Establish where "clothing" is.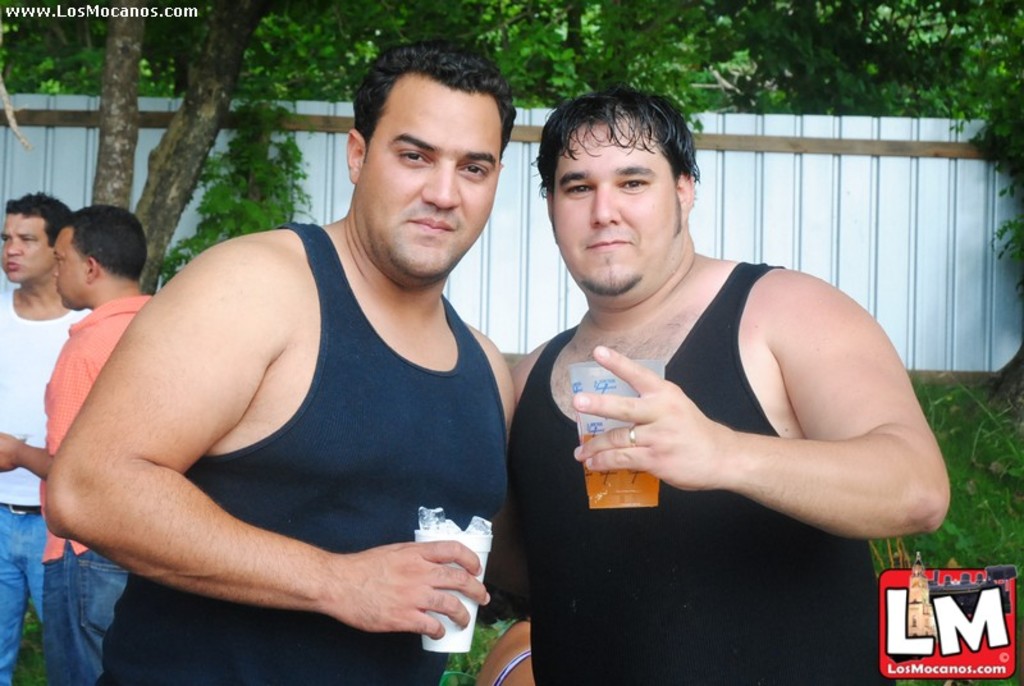
Established at box(96, 218, 513, 685).
